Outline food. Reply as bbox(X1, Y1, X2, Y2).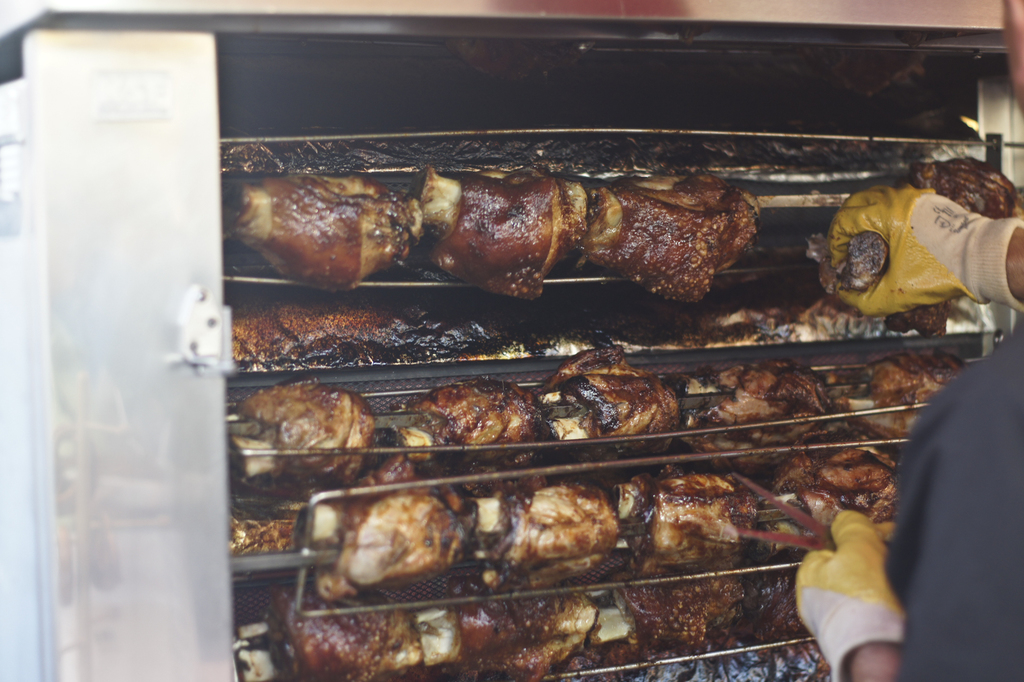
bbox(260, 594, 428, 681).
